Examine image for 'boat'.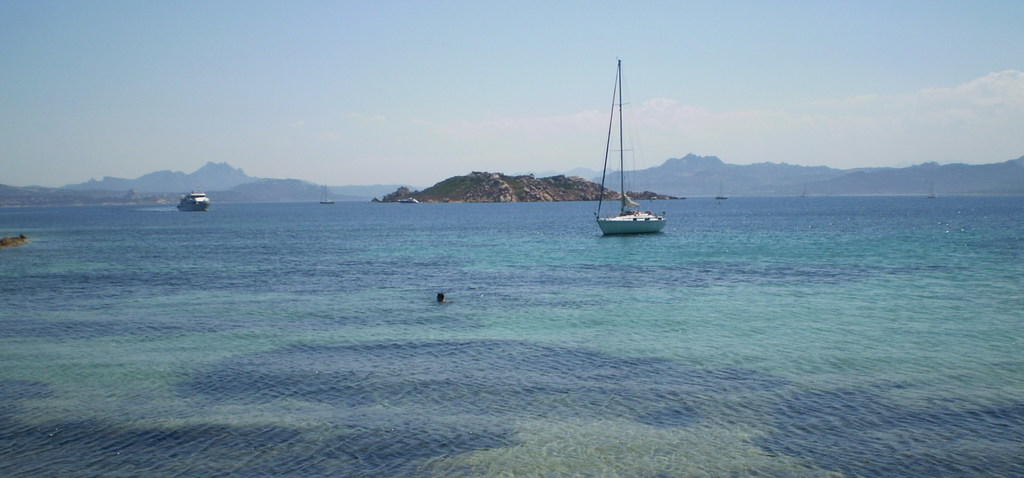
Examination result: left=582, top=81, right=684, bottom=239.
